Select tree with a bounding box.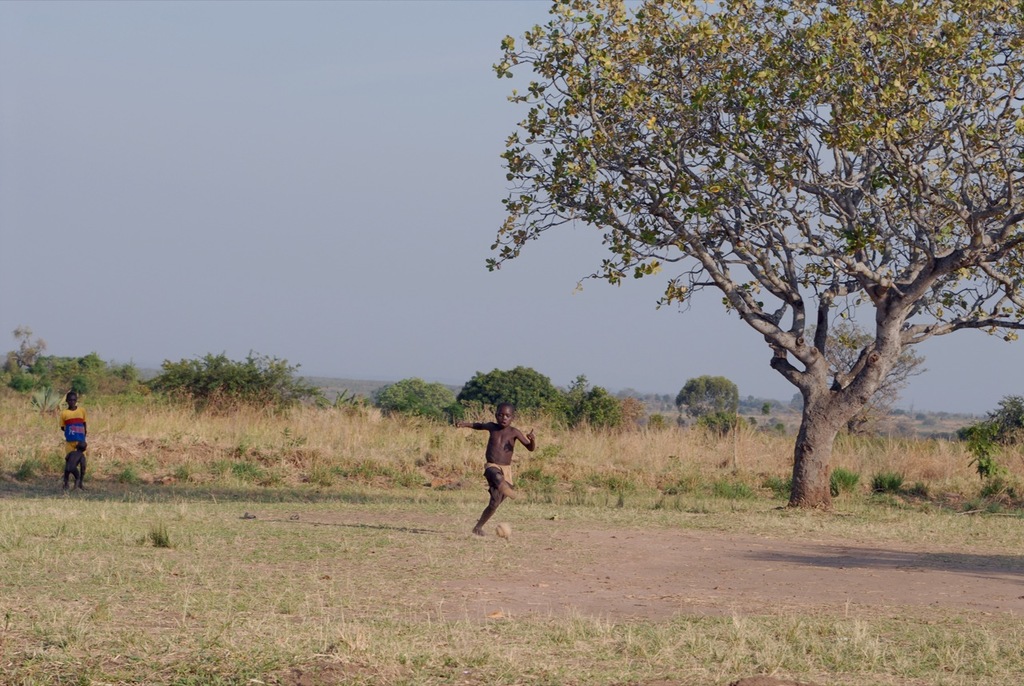
region(62, 351, 139, 391).
